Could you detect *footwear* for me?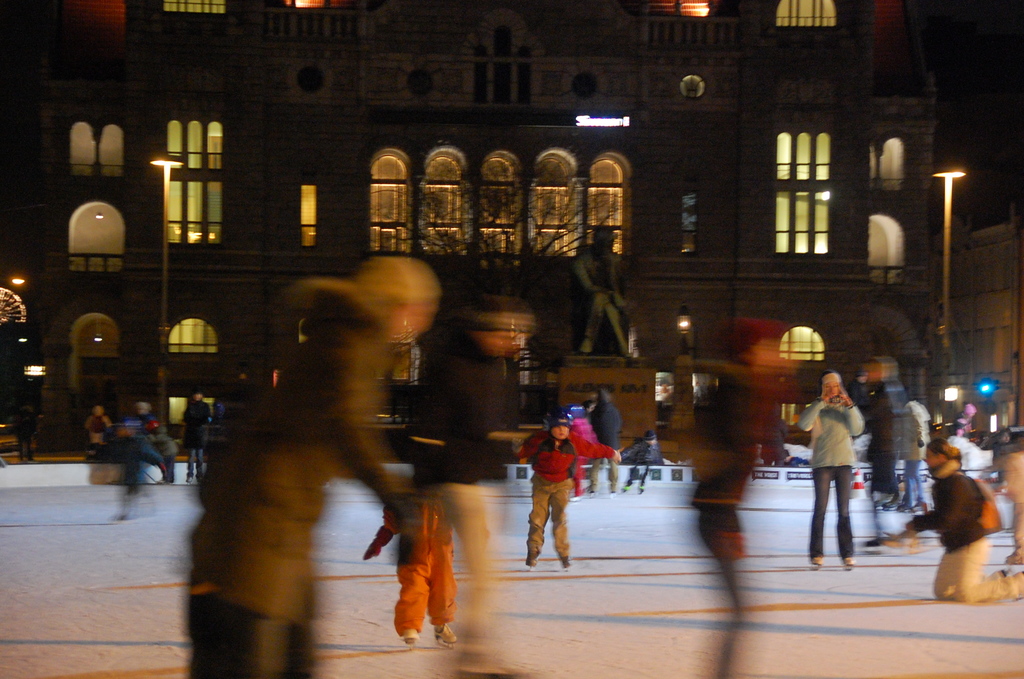
Detection result: l=559, t=556, r=572, b=571.
